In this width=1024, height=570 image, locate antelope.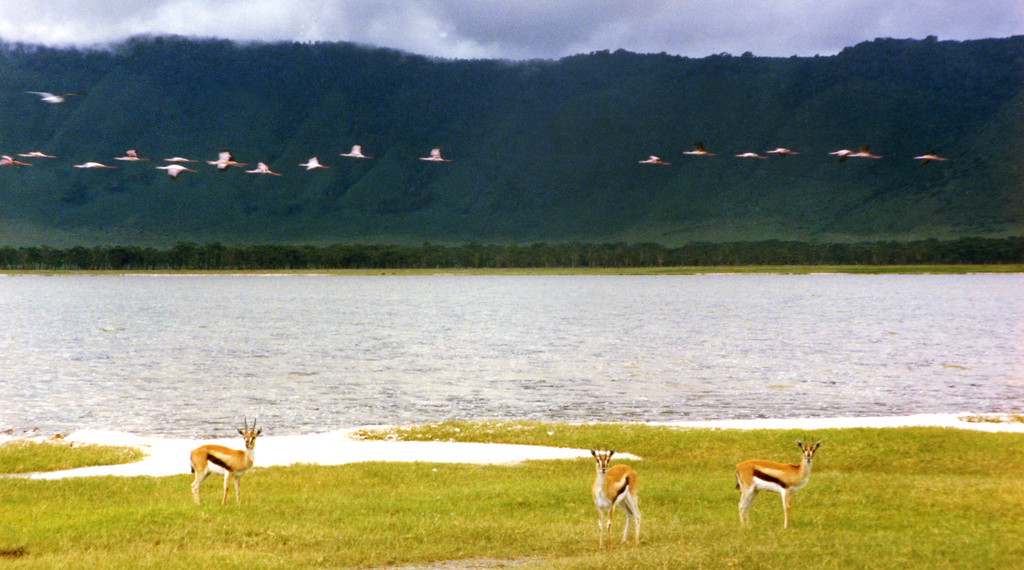
Bounding box: Rect(591, 452, 643, 548).
